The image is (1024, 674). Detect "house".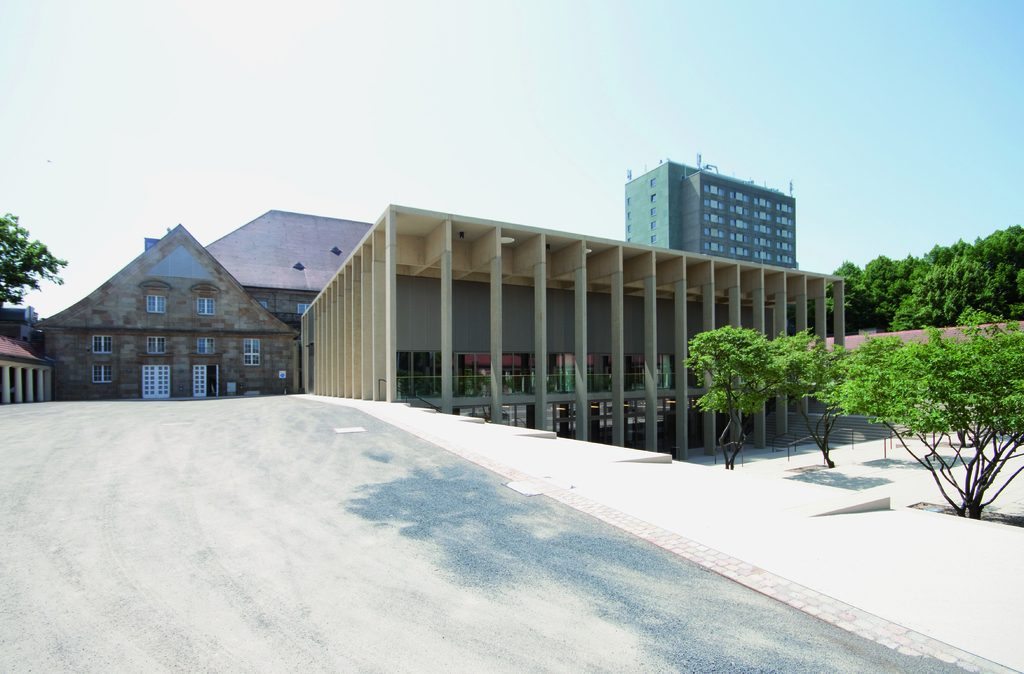
Detection: box=[0, 307, 48, 406].
